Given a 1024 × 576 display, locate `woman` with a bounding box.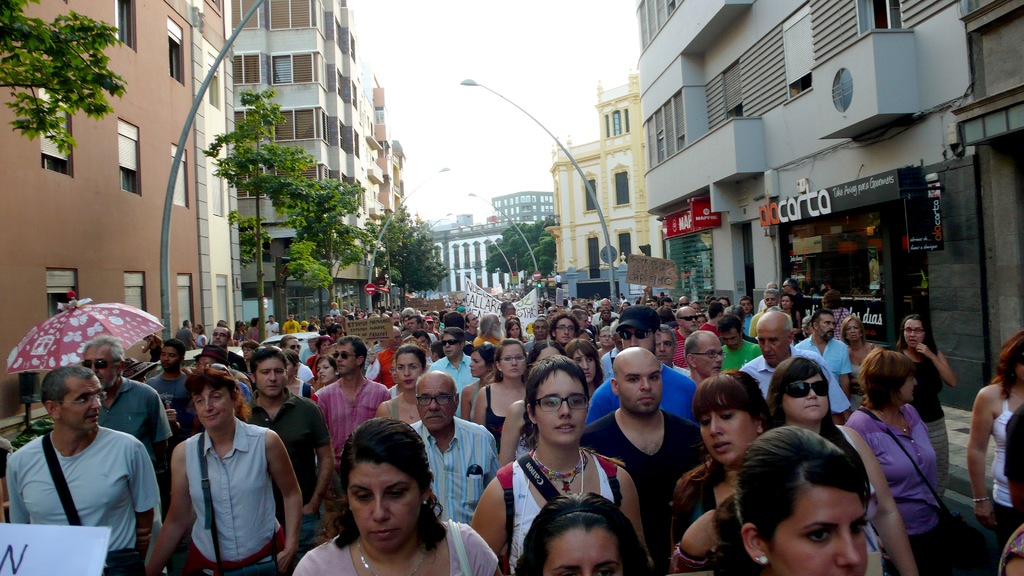
Located: 297:420:467:575.
